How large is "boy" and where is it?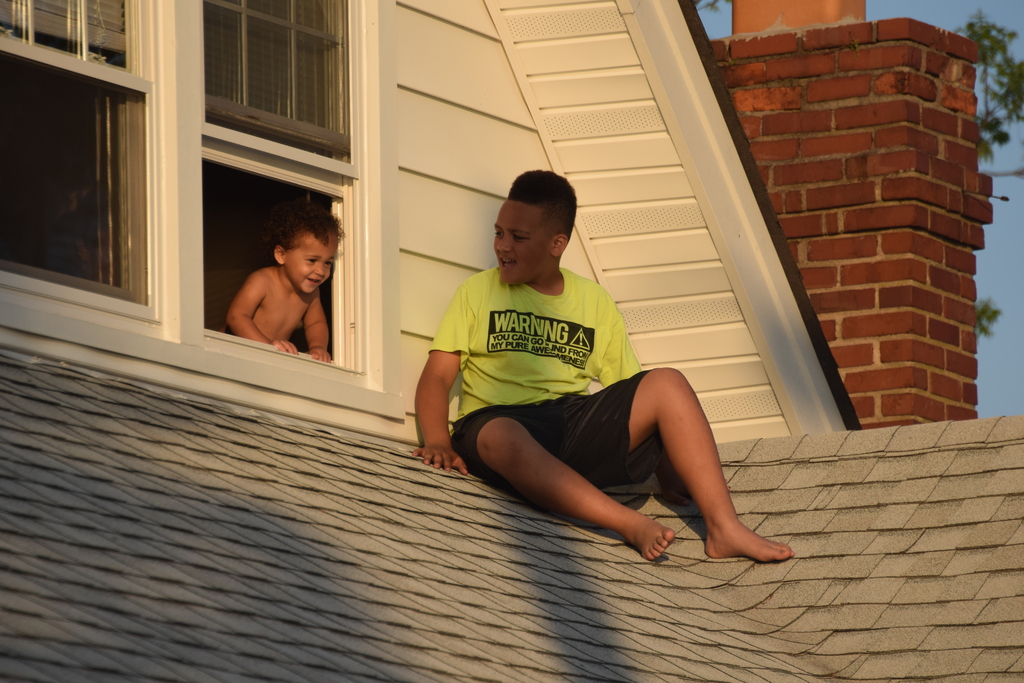
Bounding box: bbox(223, 198, 342, 362).
